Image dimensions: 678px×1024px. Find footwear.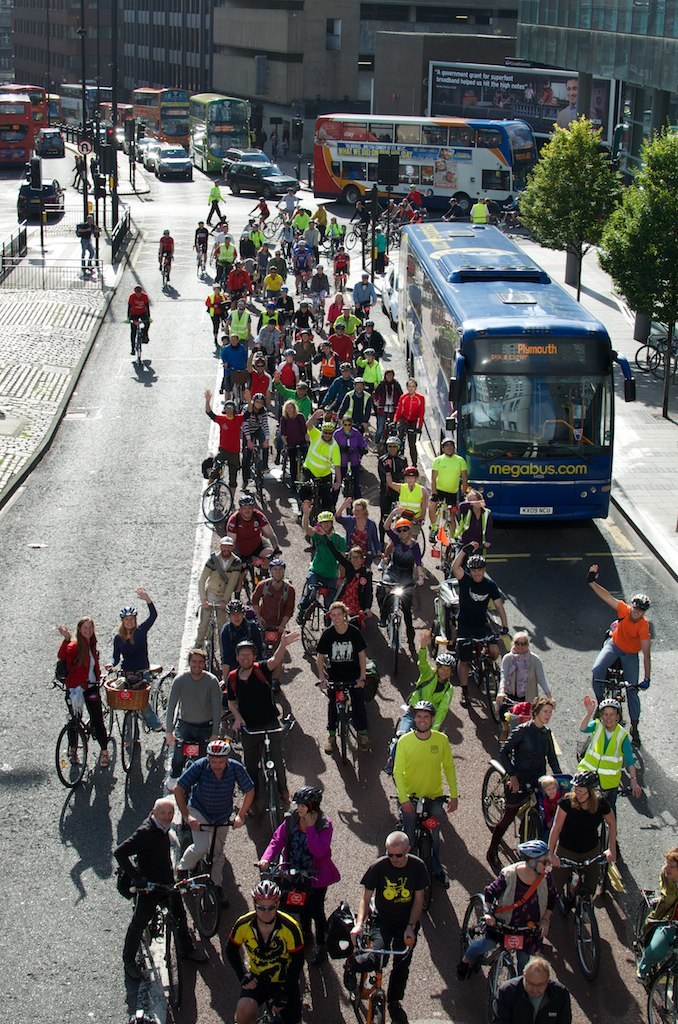
[99, 756, 112, 772].
